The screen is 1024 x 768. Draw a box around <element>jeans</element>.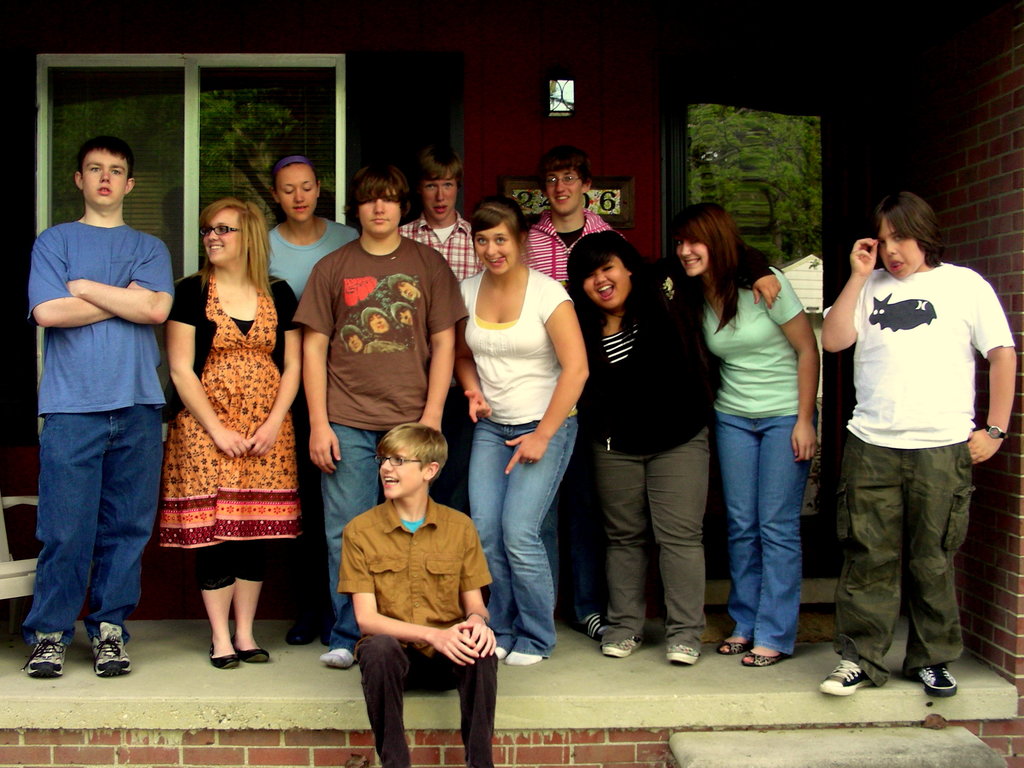
l=463, t=420, r=575, b=669.
